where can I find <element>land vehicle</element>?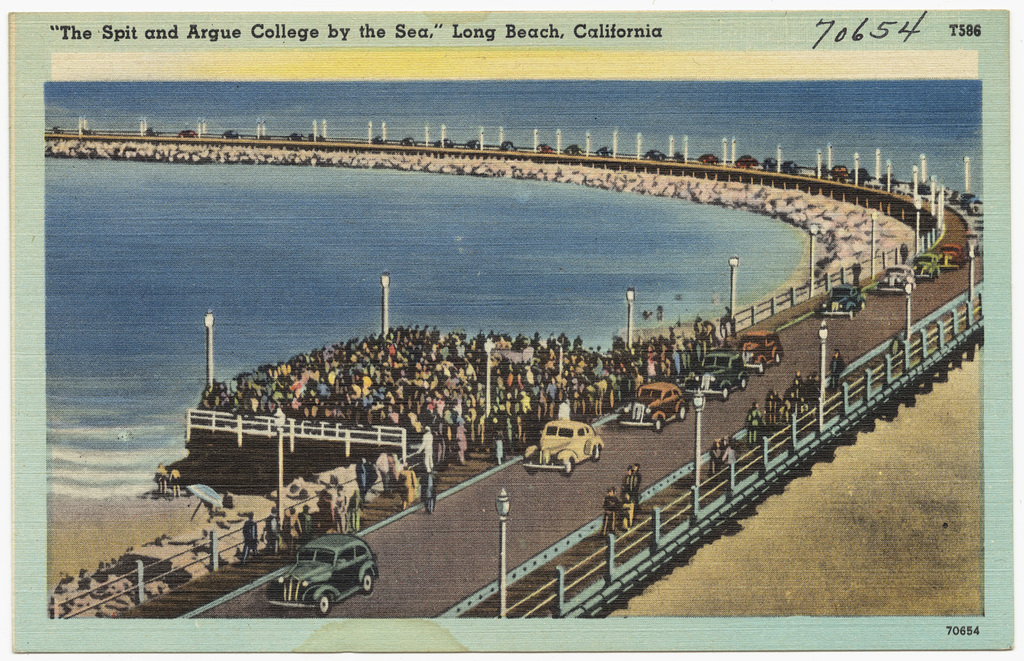
You can find it at {"x1": 823, "y1": 286, "x2": 862, "y2": 316}.
